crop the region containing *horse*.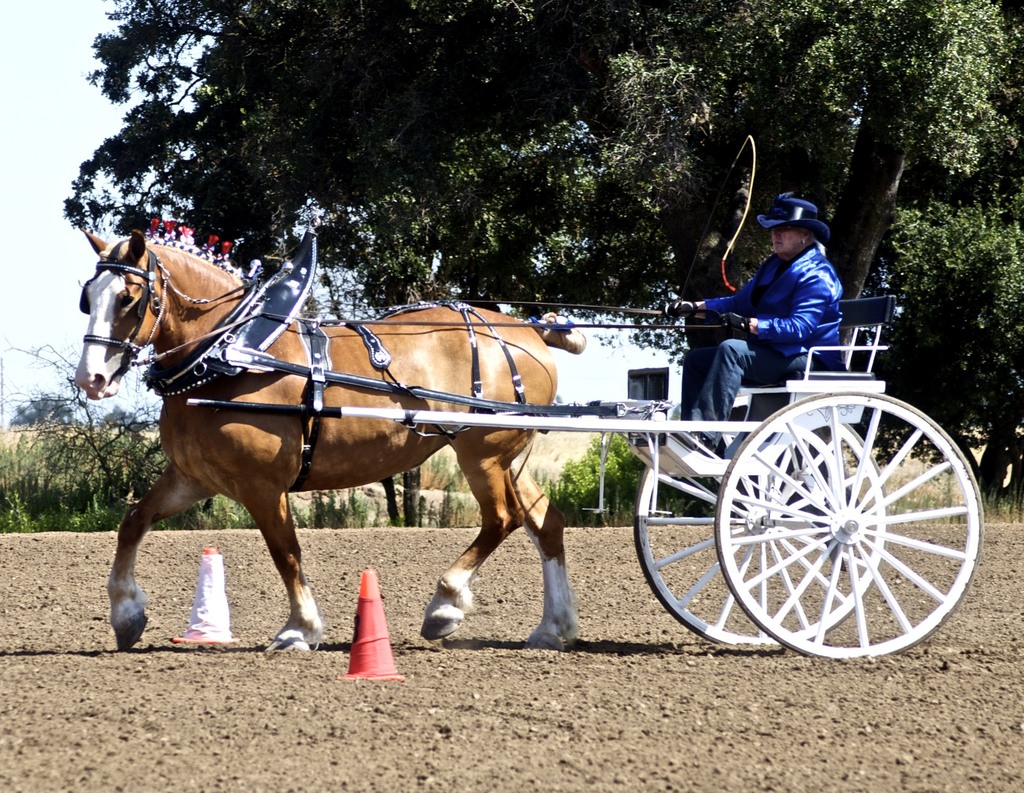
Crop region: <box>79,233,583,655</box>.
